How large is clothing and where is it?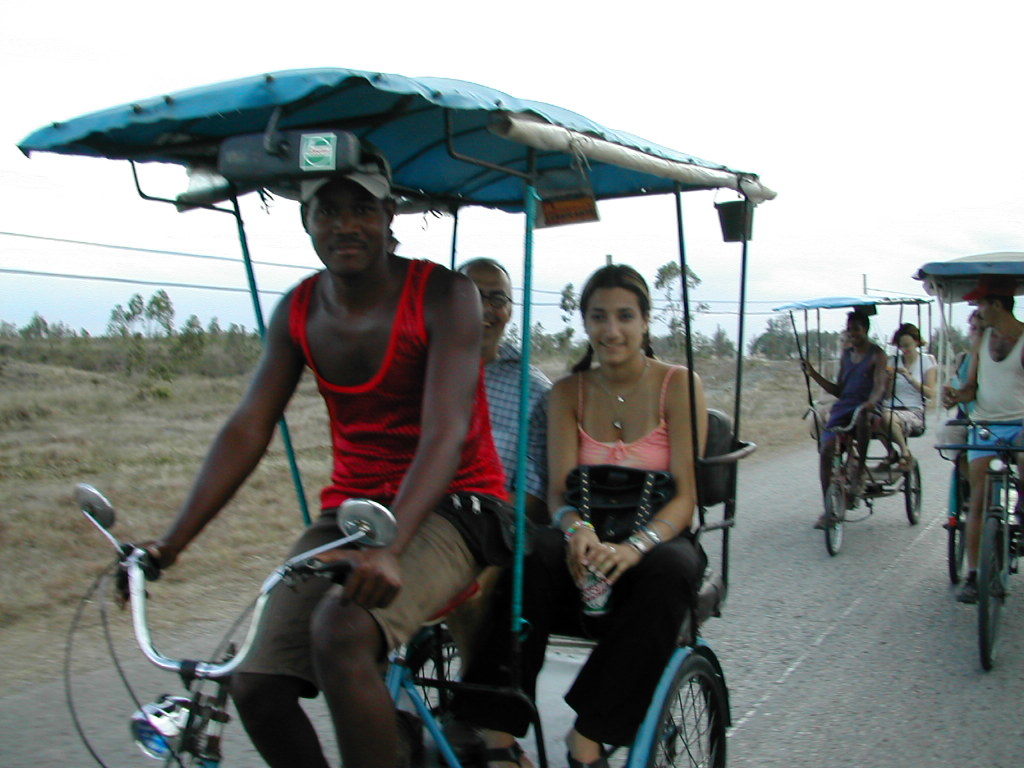
Bounding box: rect(877, 347, 934, 440).
